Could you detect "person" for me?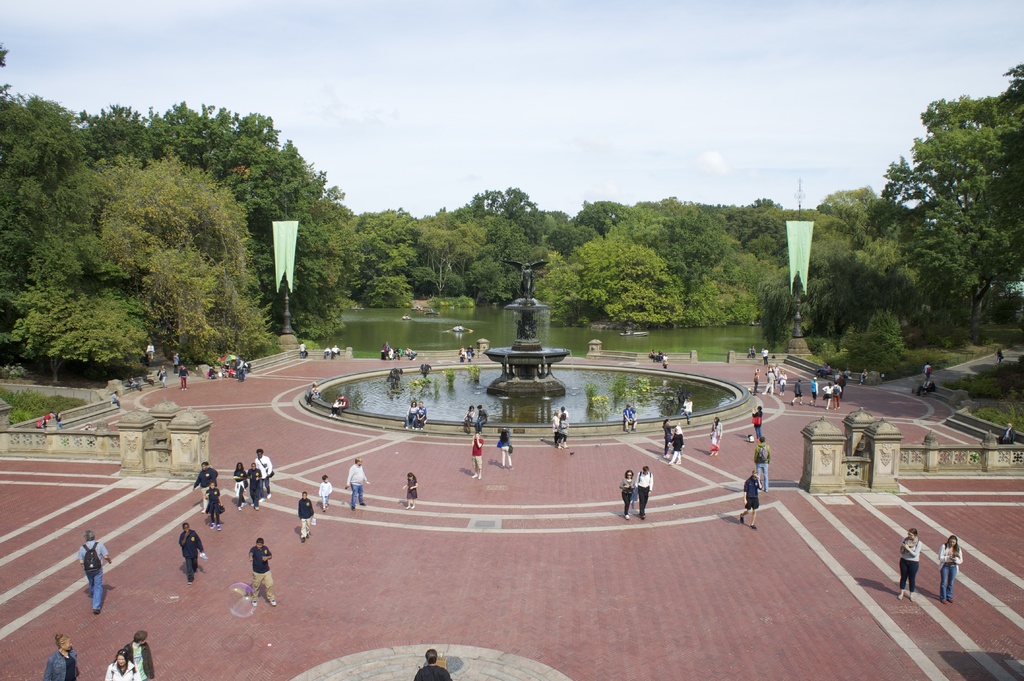
Detection result: {"x1": 939, "y1": 534, "x2": 964, "y2": 604}.
